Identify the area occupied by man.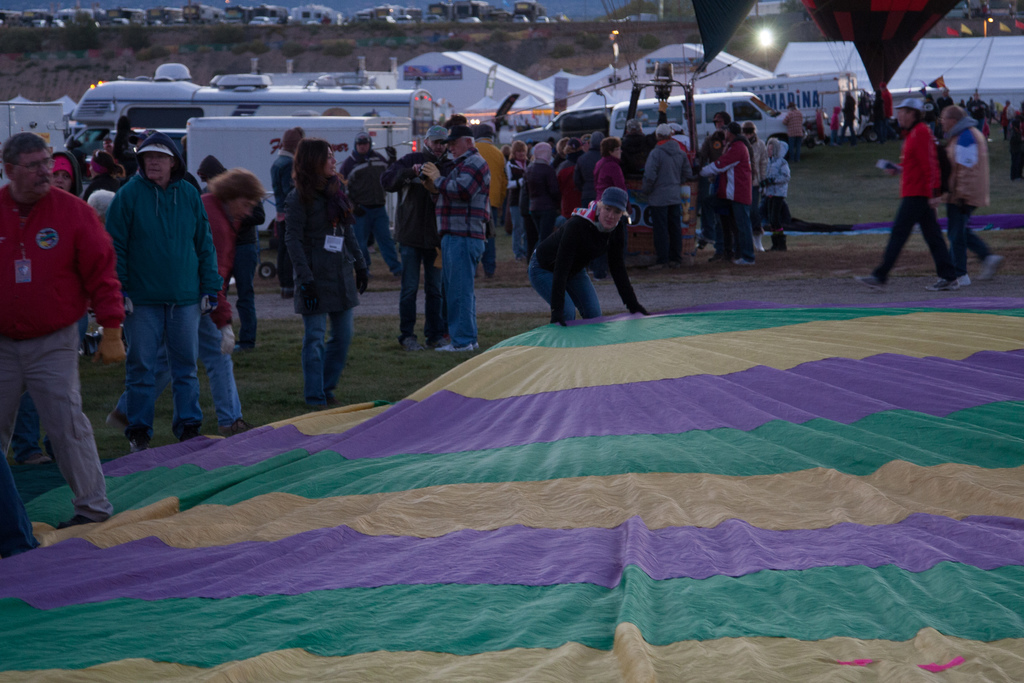
Area: (left=933, top=108, right=1004, bottom=277).
